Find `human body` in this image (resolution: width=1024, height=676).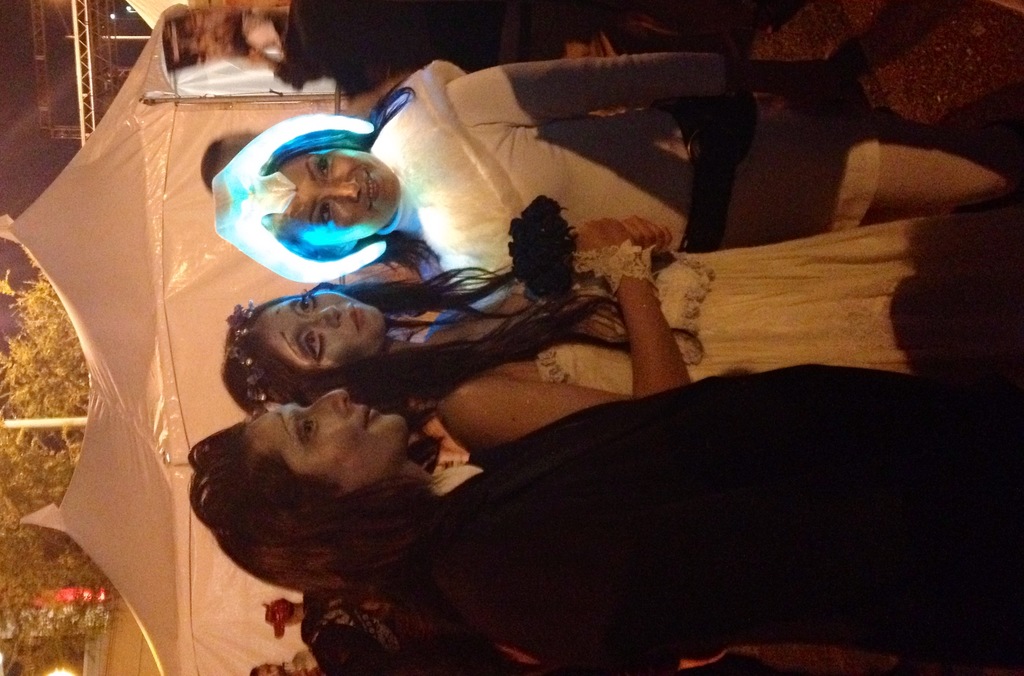
rect(185, 391, 1023, 663).
